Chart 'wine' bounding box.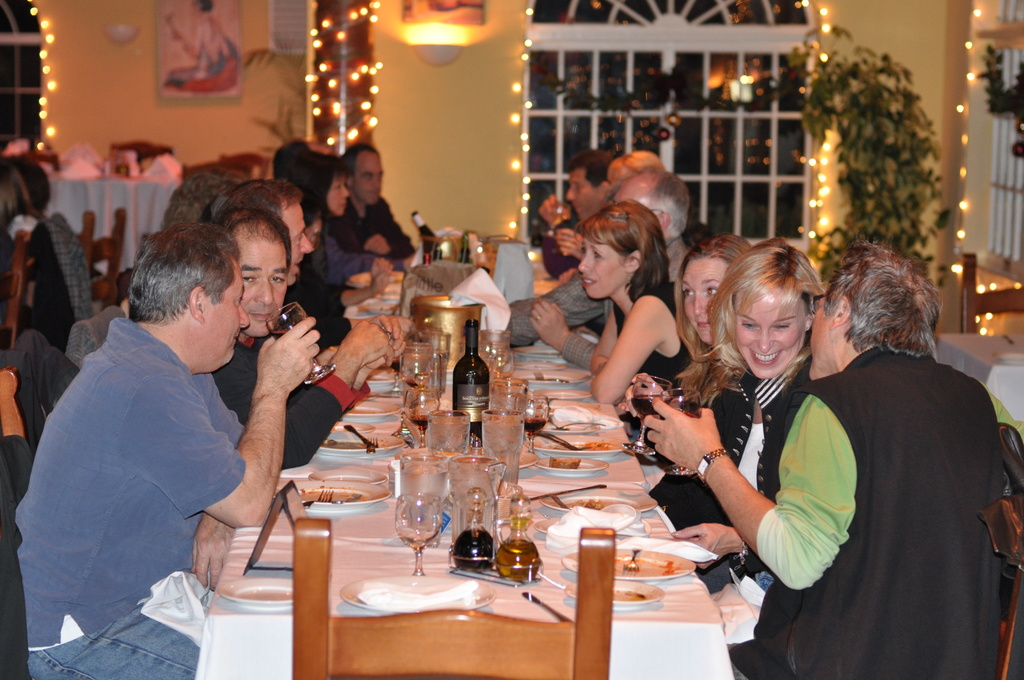
Charted: 668,403,700,419.
